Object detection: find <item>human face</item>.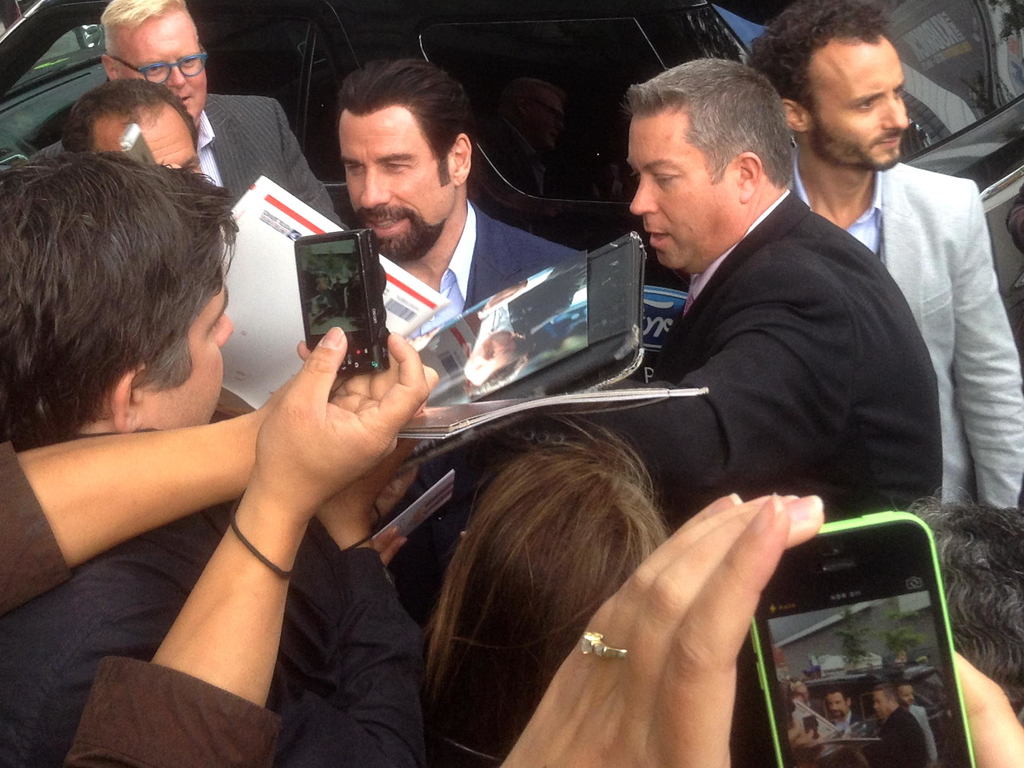
l=627, t=115, r=737, b=273.
